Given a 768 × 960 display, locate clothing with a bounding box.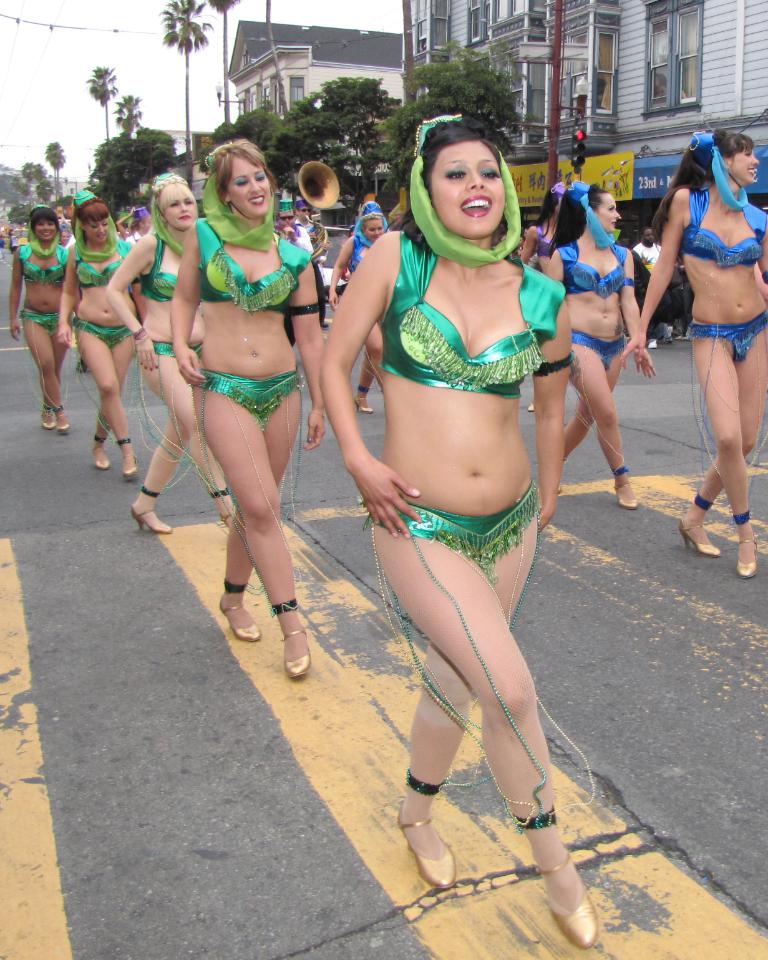
Located: <region>183, 208, 317, 598</region>.
